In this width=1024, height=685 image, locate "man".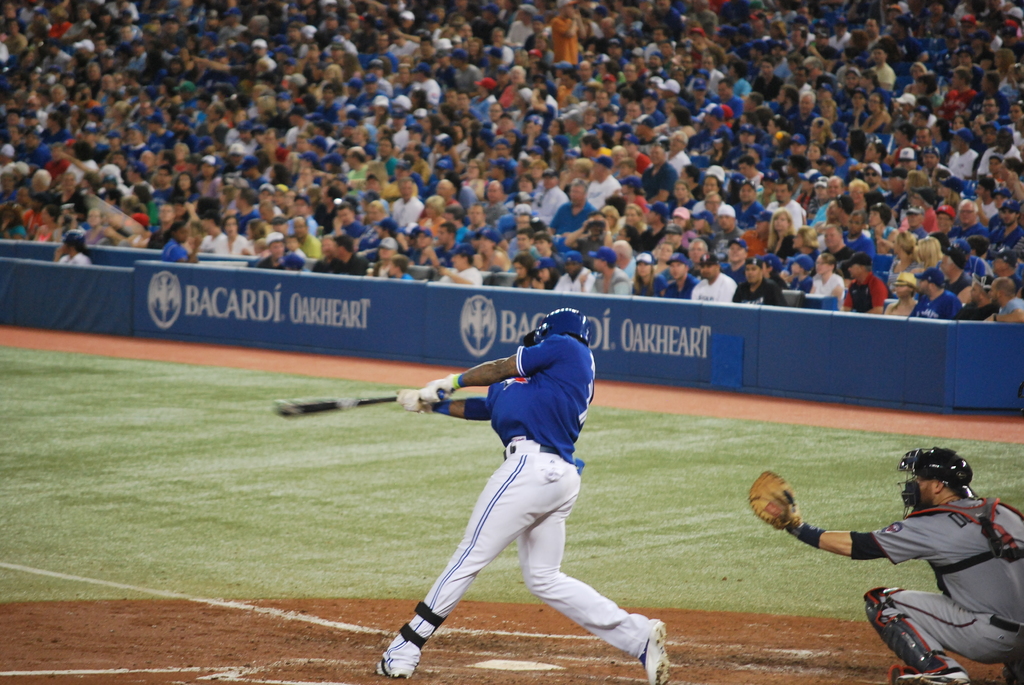
Bounding box: 483/102/509/141.
